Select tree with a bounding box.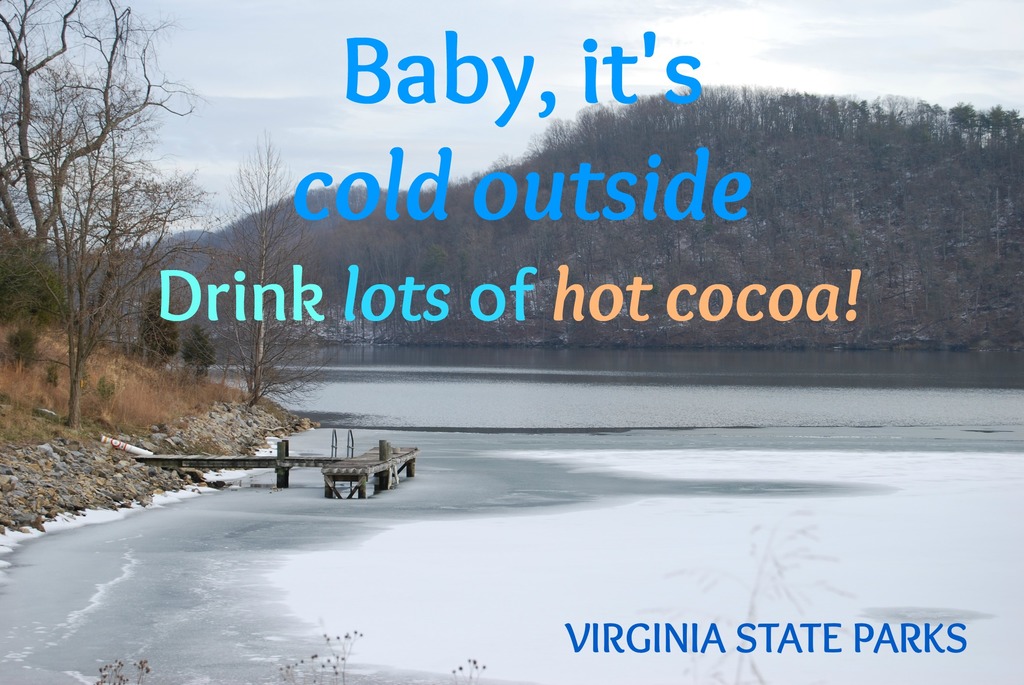
[left=980, top=99, right=1006, bottom=161].
